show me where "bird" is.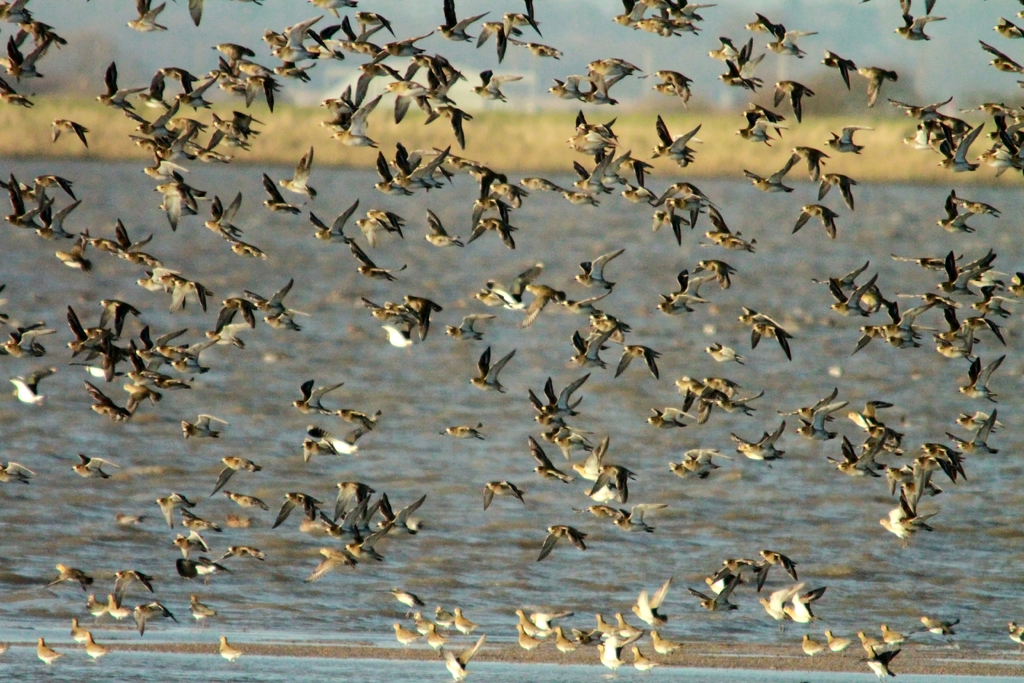
"bird" is at l=292, t=369, r=346, b=418.
